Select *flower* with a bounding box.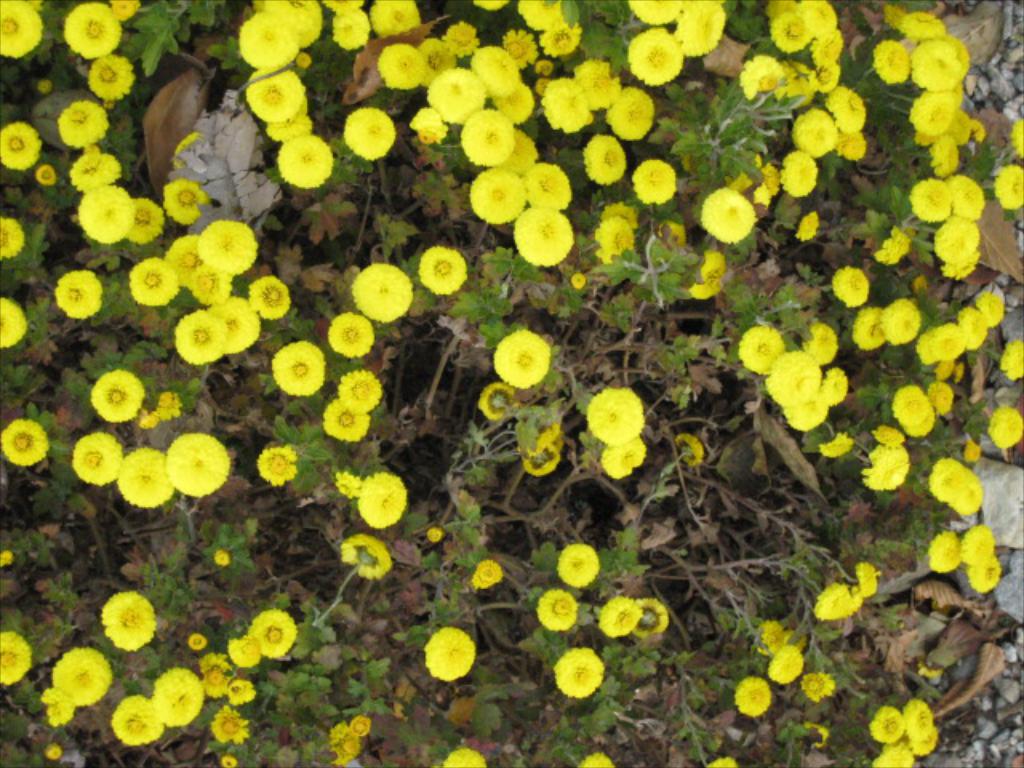
859/555/877/595.
